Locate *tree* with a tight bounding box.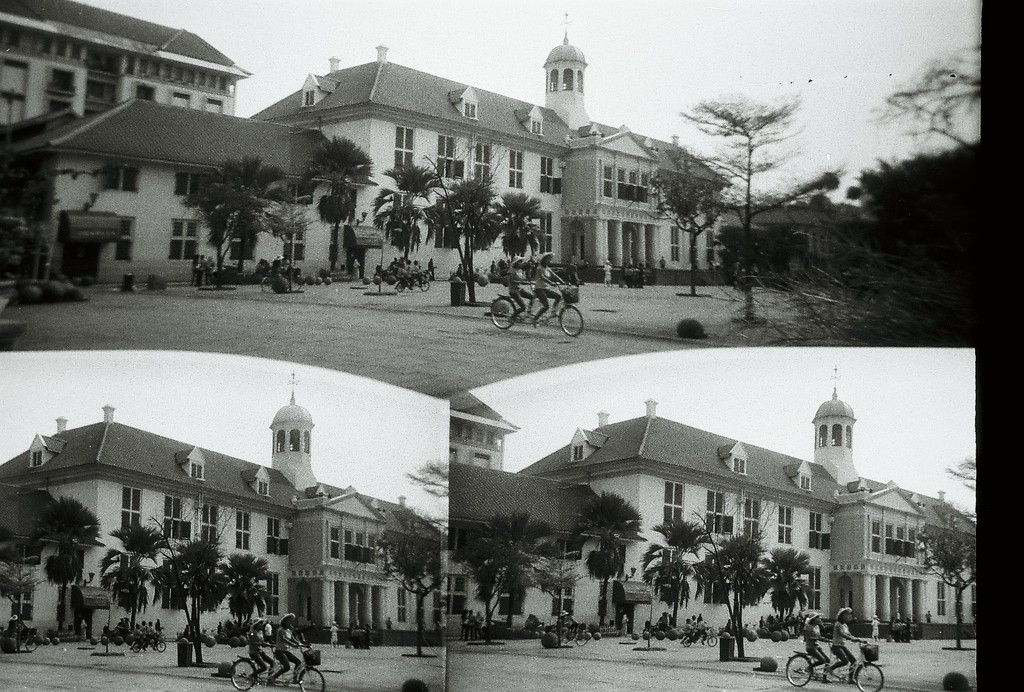
420,134,504,313.
